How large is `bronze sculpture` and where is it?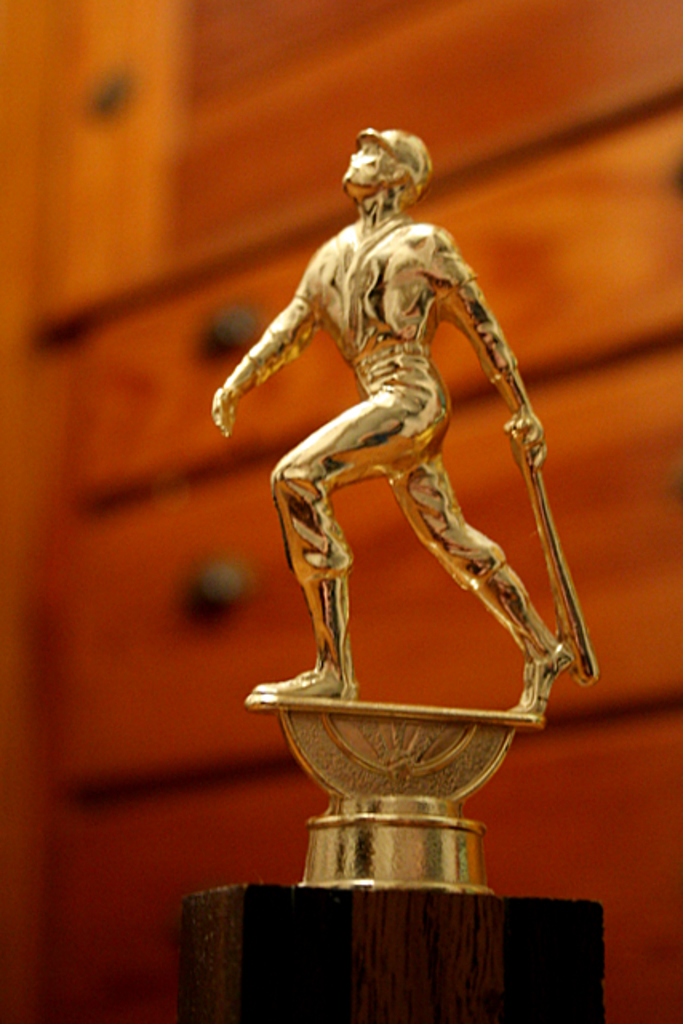
Bounding box: 234:107:581:909.
